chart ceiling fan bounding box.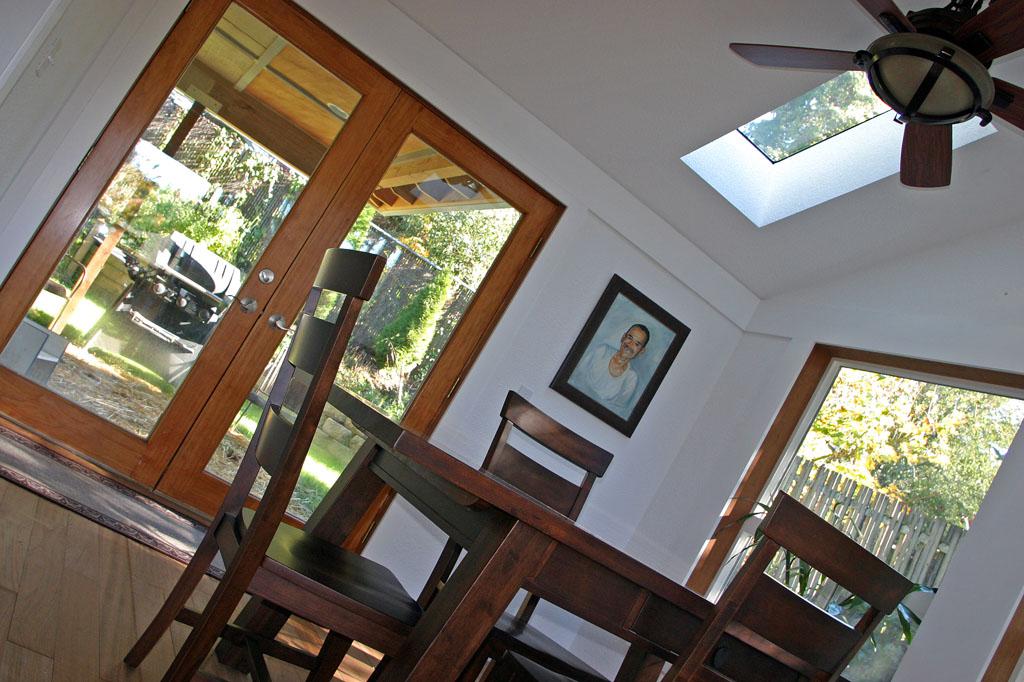
Charted: 729 0 1023 187.
